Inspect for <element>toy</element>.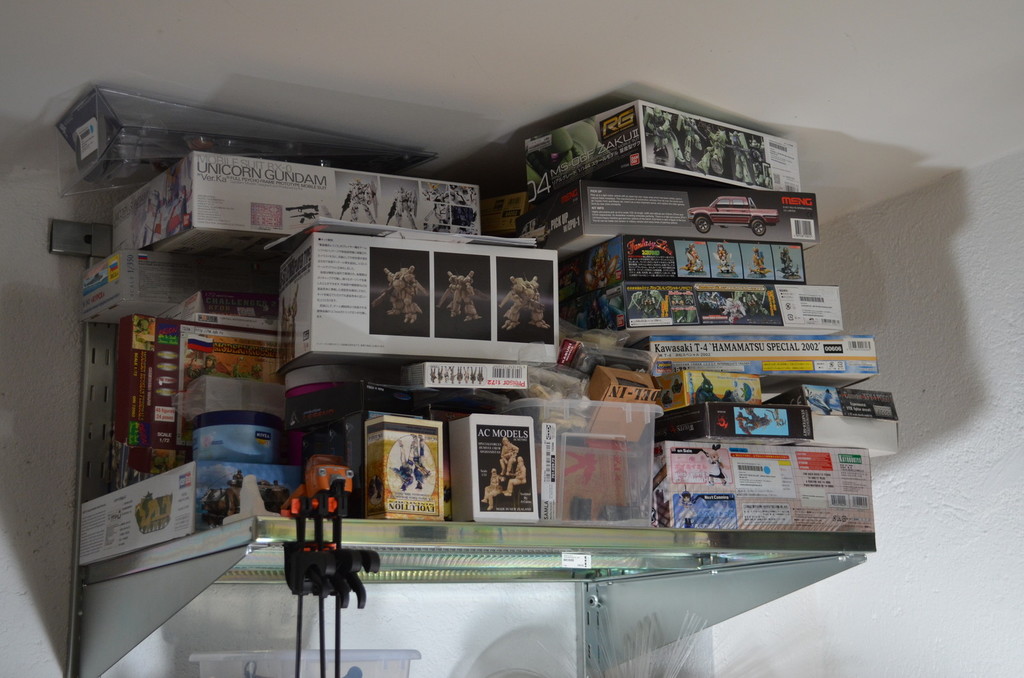
Inspection: {"x1": 746, "y1": 248, "x2": 771, "y2": 278}.
